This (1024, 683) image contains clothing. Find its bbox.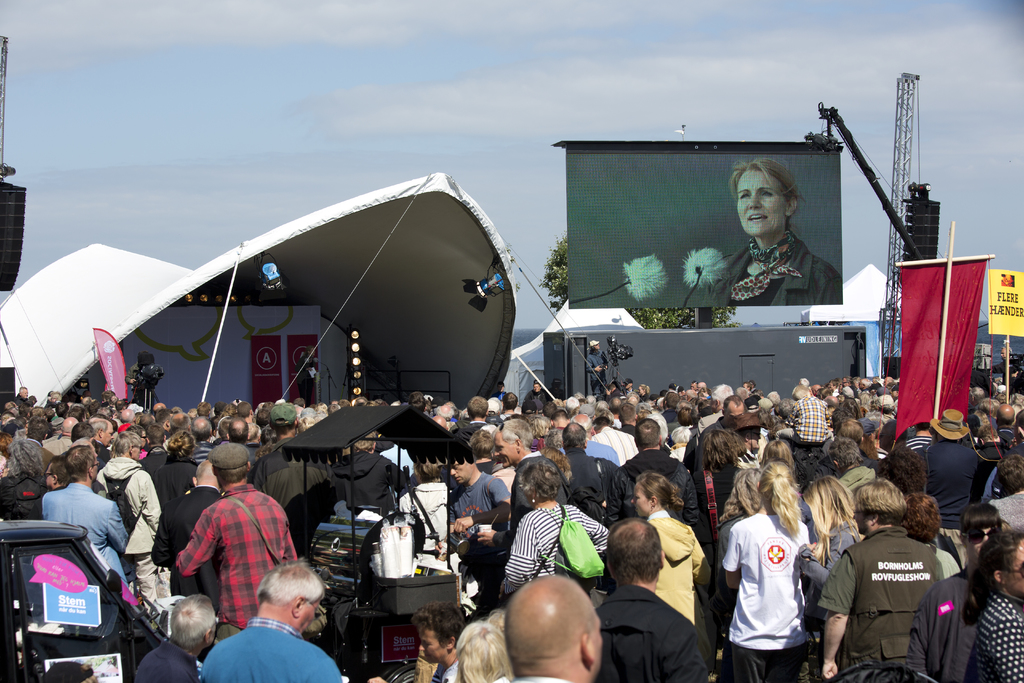
0 458 49 514.
